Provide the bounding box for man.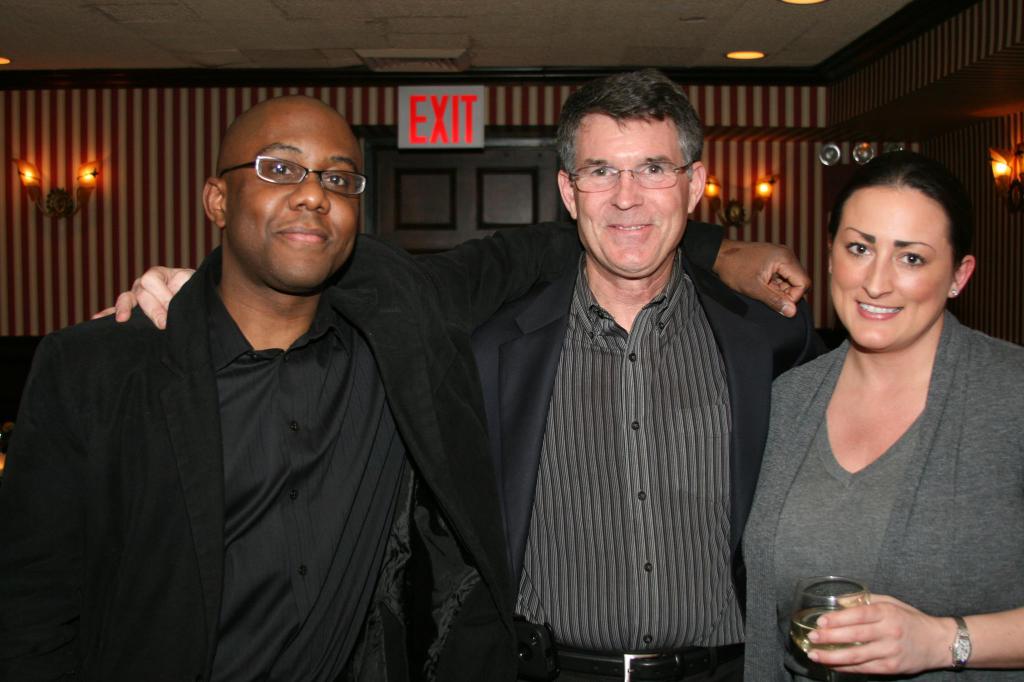
select_region(0, 94, 810, 681).
